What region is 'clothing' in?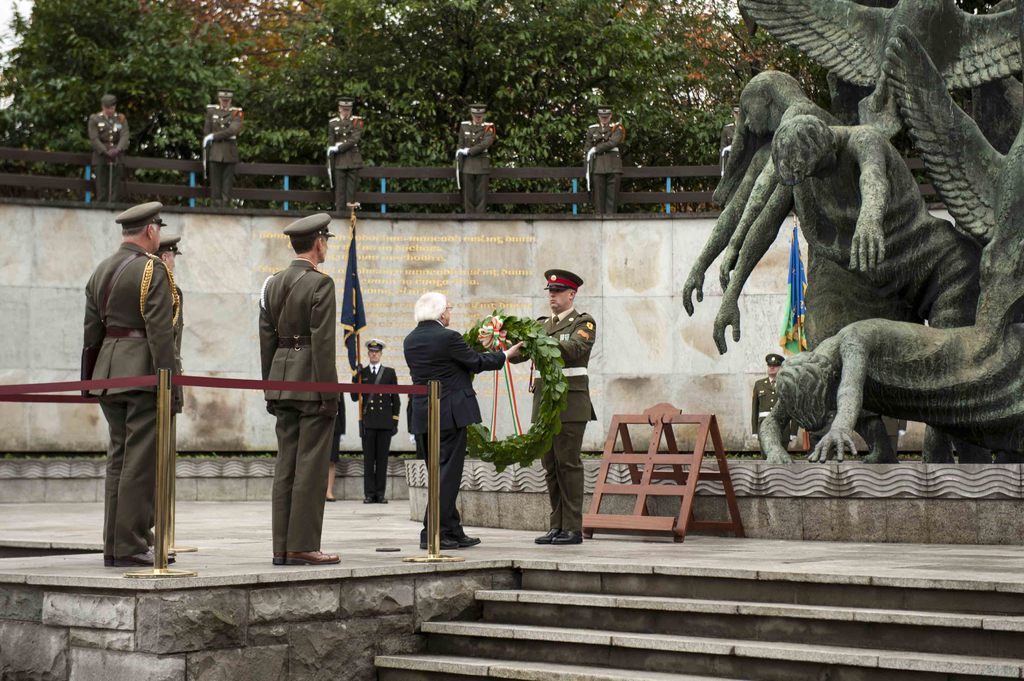
rect(402, 317, 507, 541).
